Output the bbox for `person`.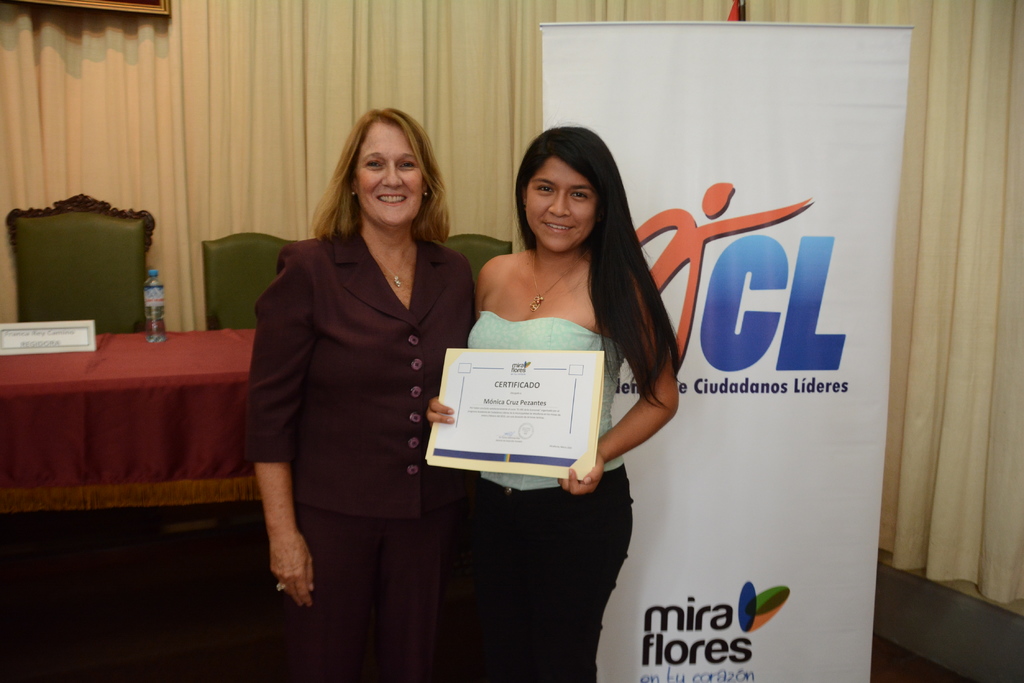
x1=427 y1=122 x2=680 y2=682.
